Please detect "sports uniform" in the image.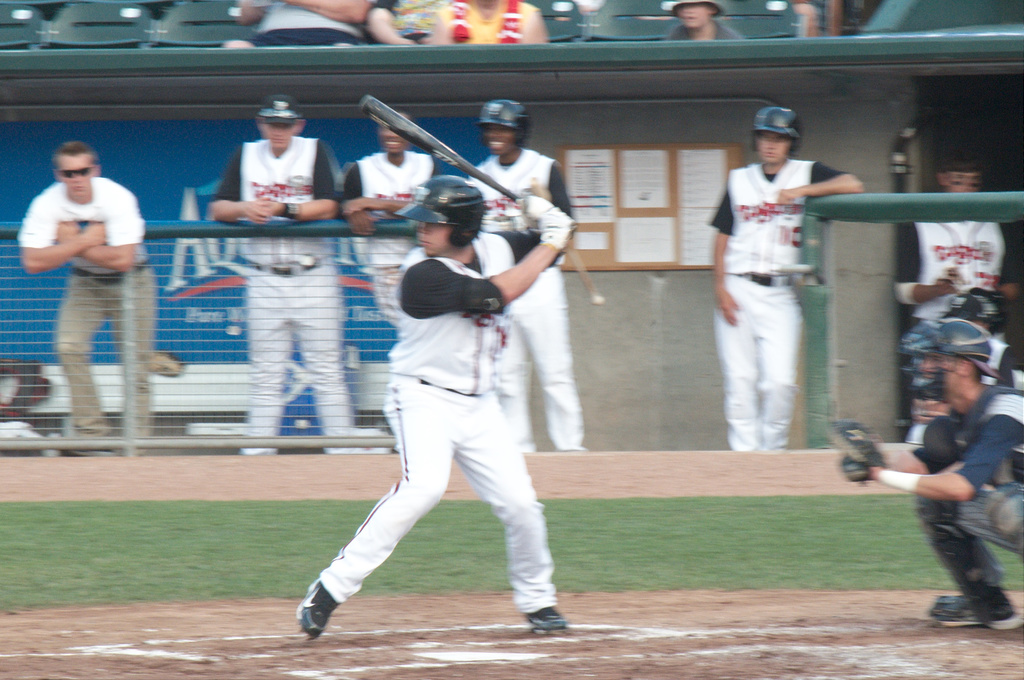
pyautogui.locateOnScreen(212, 142, 345, 447).
